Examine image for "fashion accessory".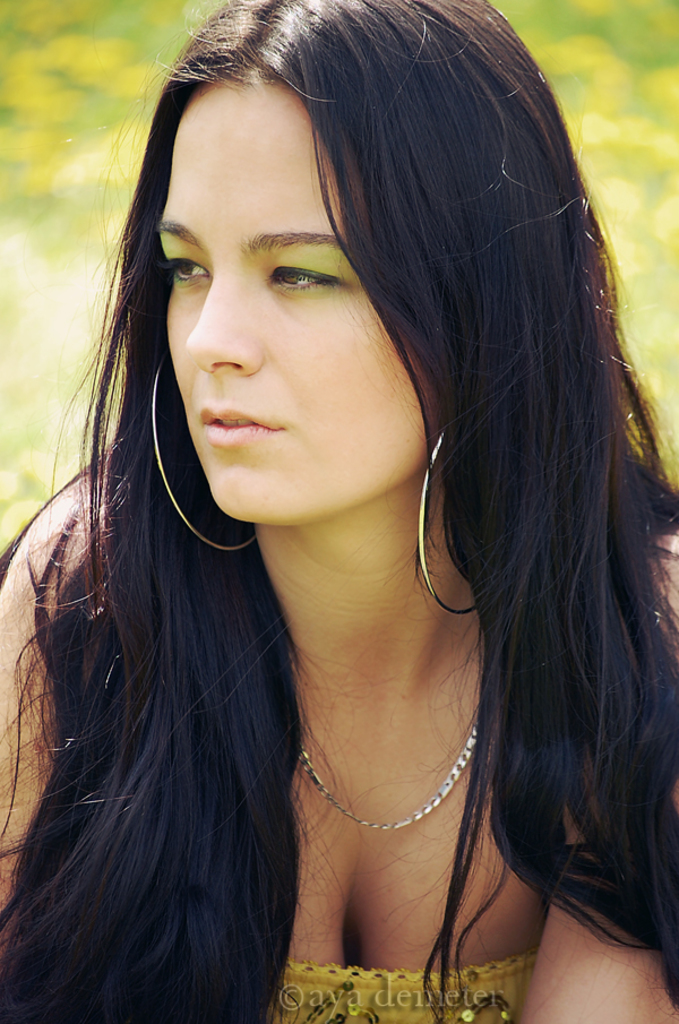
Examination result: x1=155 y1=347 x2=260 y2=554.
